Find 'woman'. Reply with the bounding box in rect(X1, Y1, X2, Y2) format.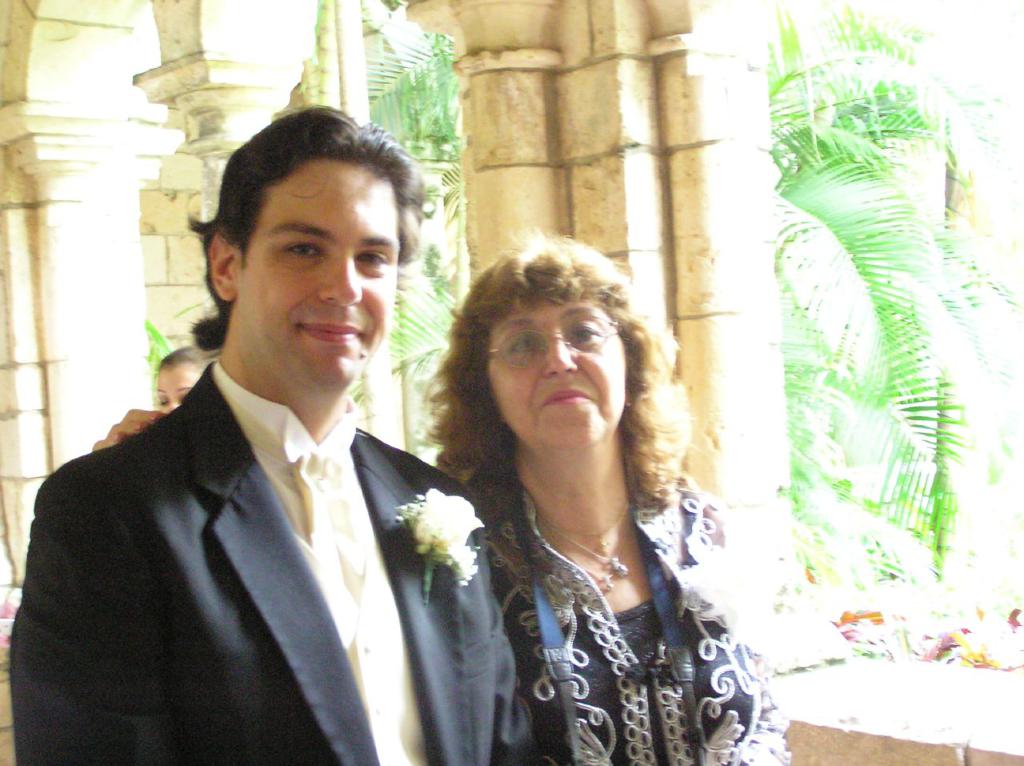
rect(423, 225, 790, 765).
